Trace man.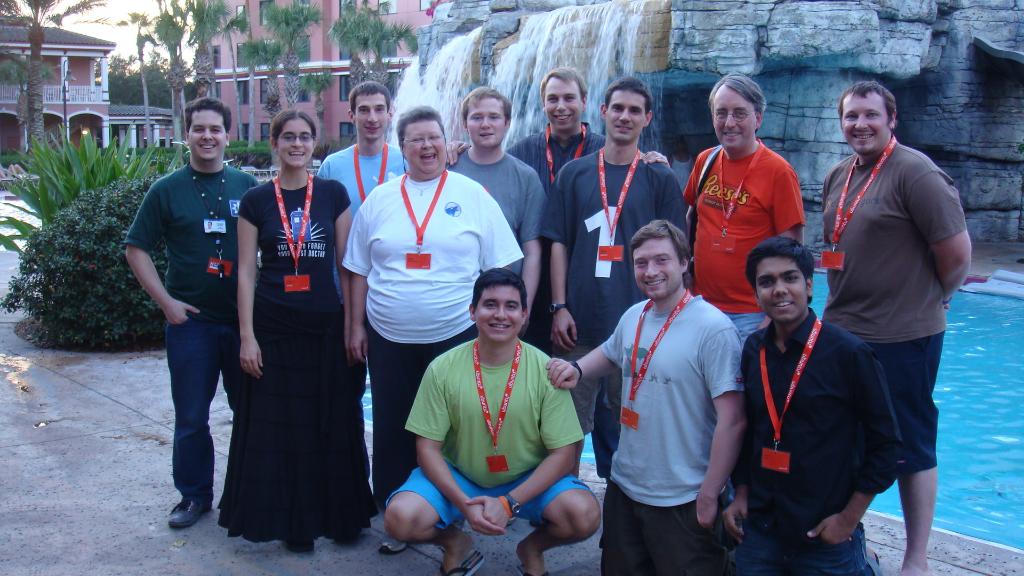
Traced to [left=681, top=72, right=808, bottom=556].
